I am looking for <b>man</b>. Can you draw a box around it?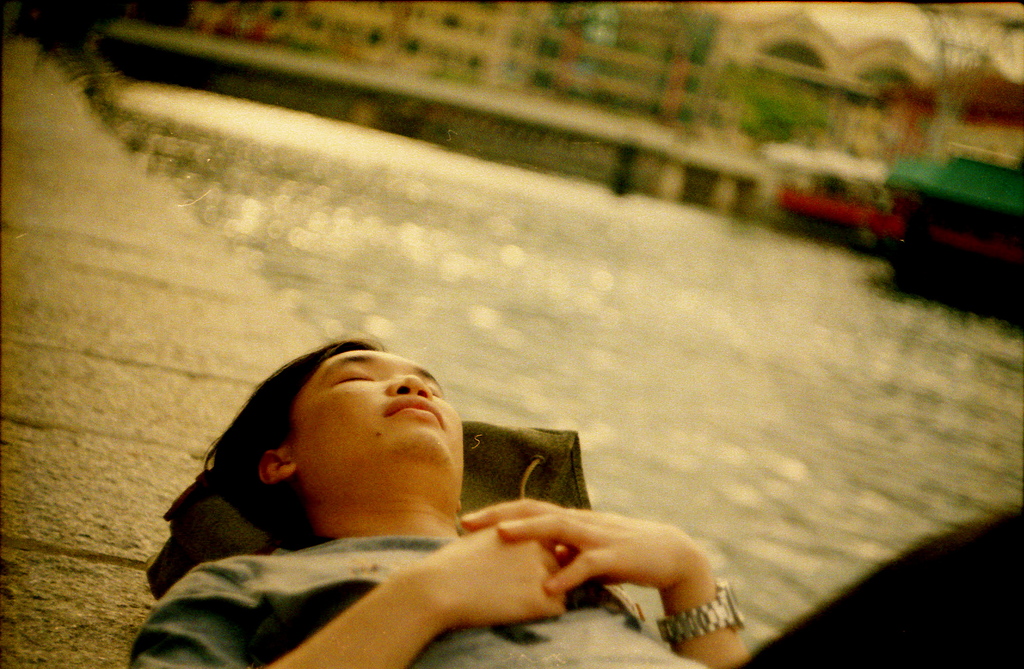
Sure, the bounding box is (131,333,755,668).
